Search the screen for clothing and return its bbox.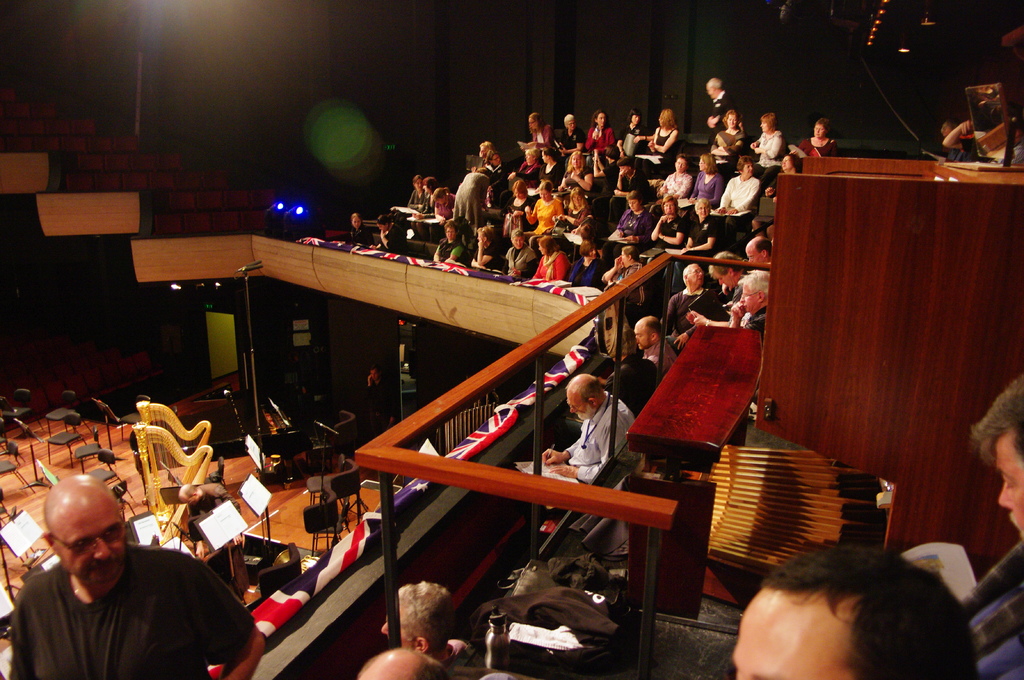
Found: [left=692, top=172, right=728, bottom=206].
